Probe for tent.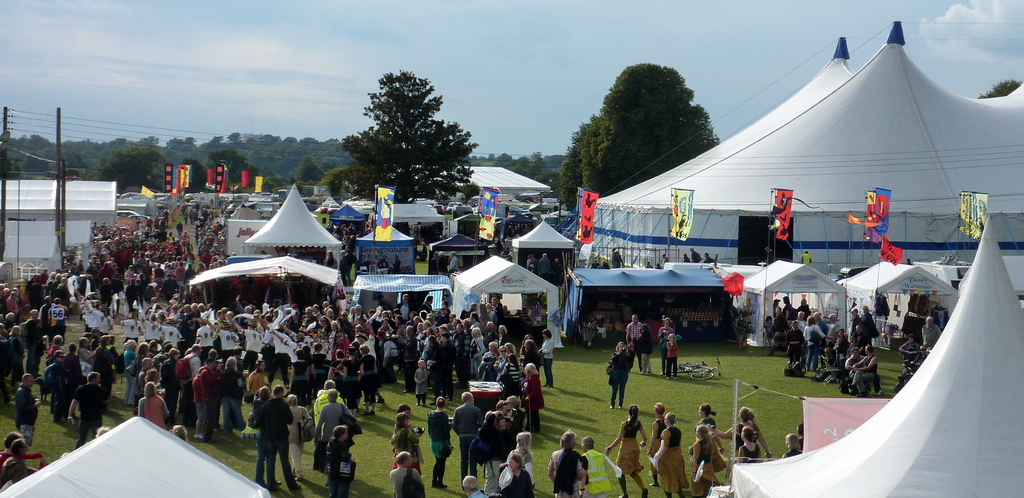
Probe result: box(613, 40, 989, 308).
